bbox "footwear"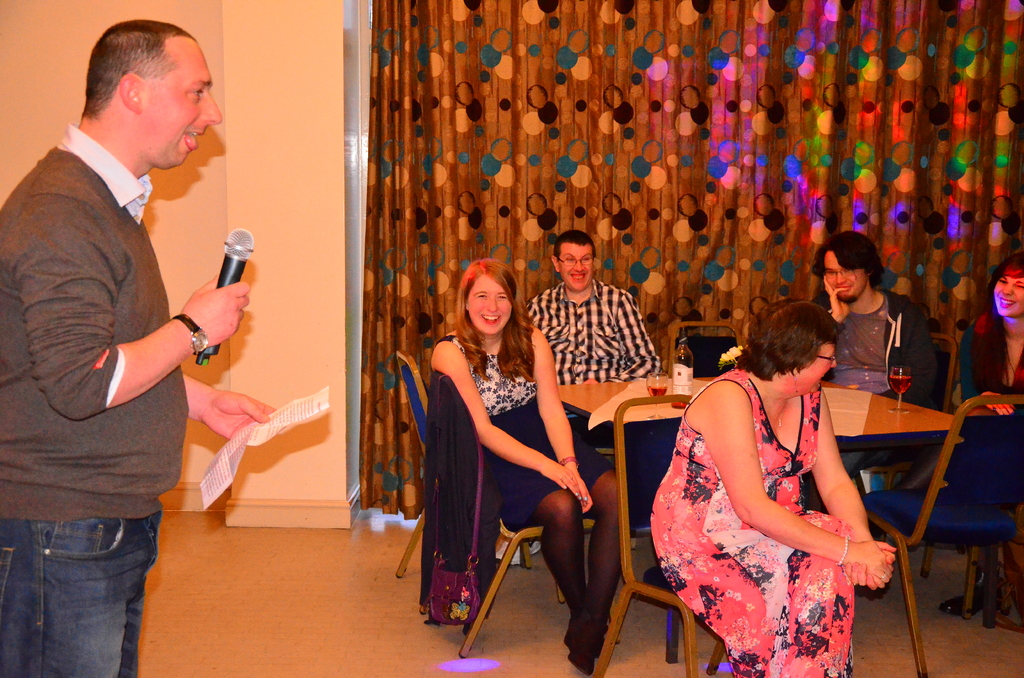
crop(564, 624, 611, 677)
